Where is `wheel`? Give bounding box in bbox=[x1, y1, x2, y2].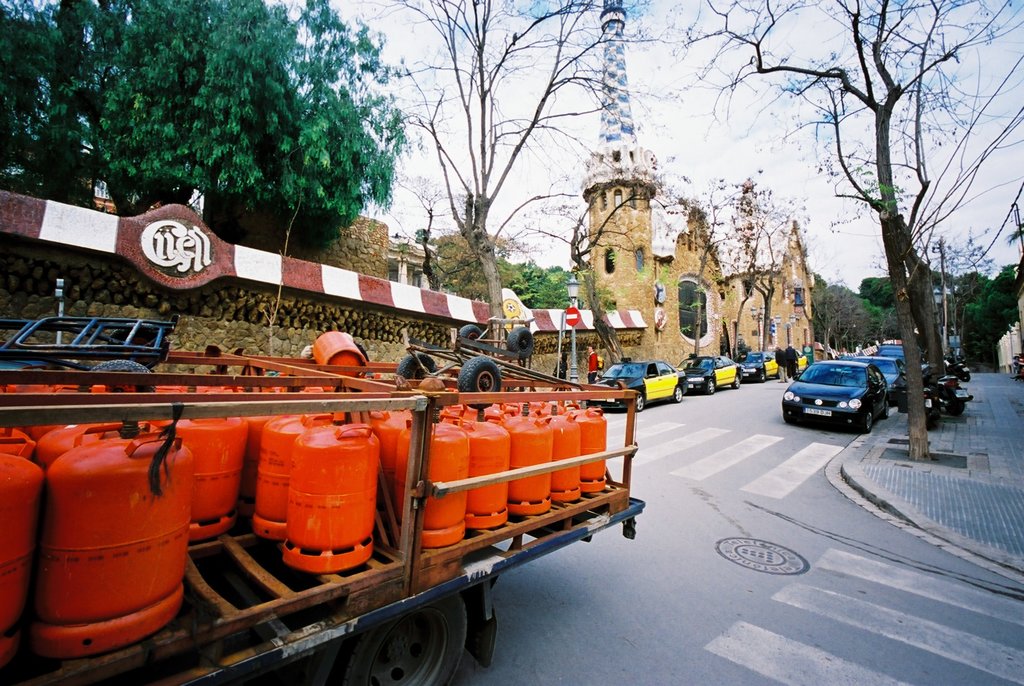
bbox=[882, 398, 891, 418].
